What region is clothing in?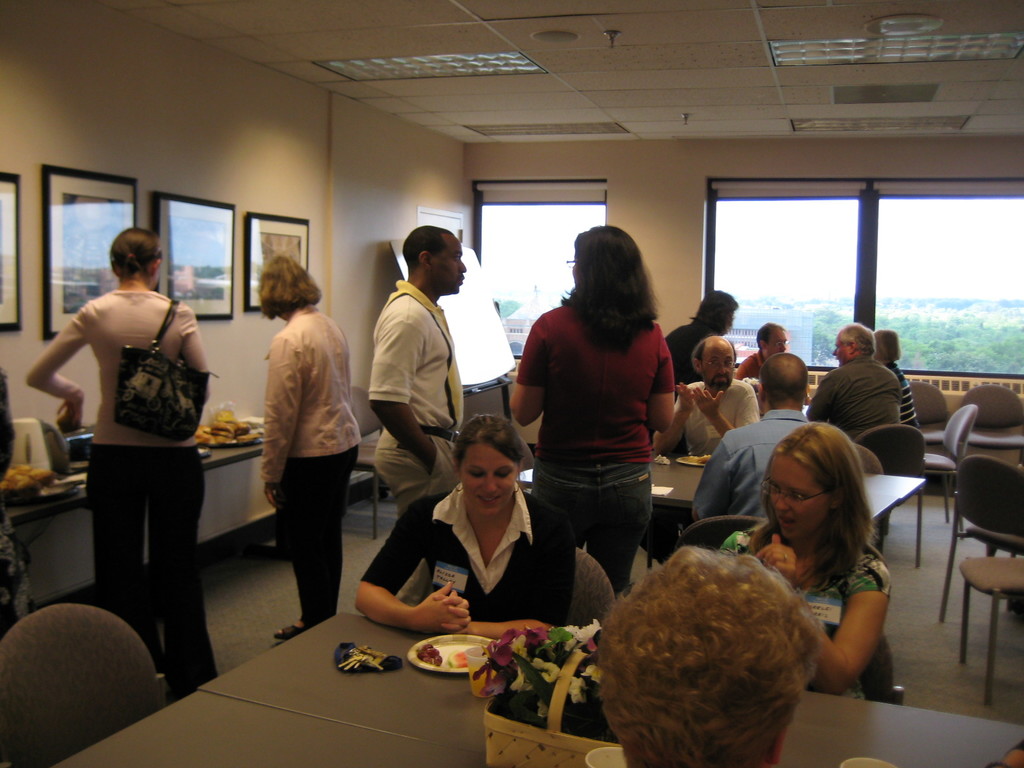
(left=509, top=291, right=670, bottom=458).
